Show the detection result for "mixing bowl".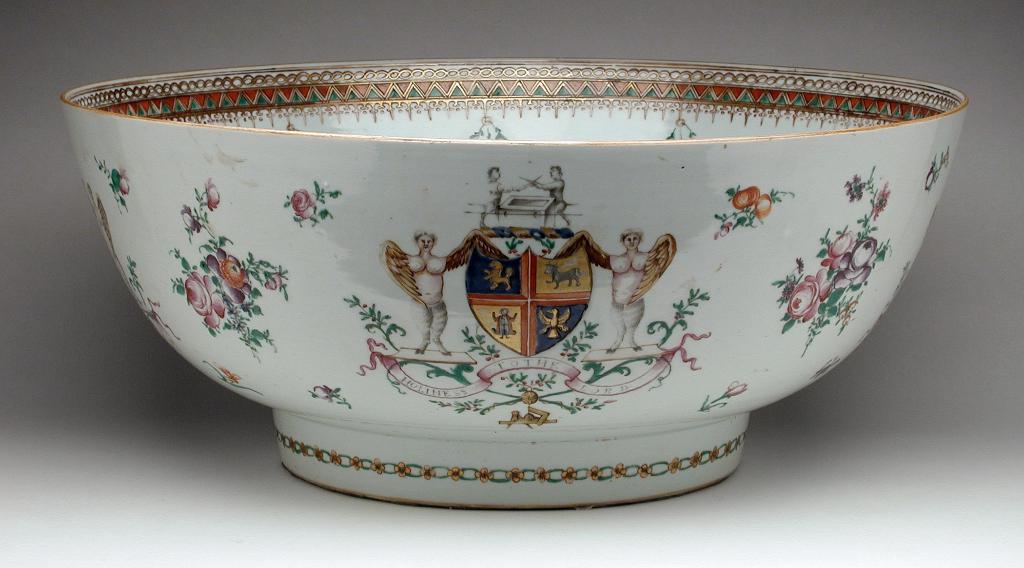
BBox(61, 58, 972, 510).
